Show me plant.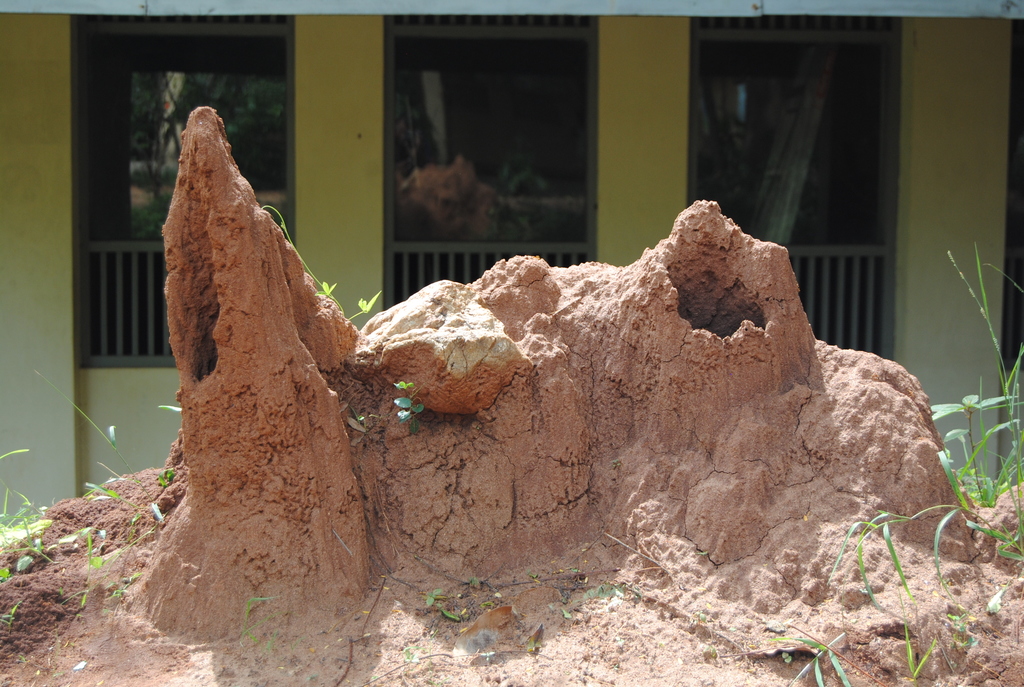
plant is here: x1=260, y1=203, x2=383, y2=322.
